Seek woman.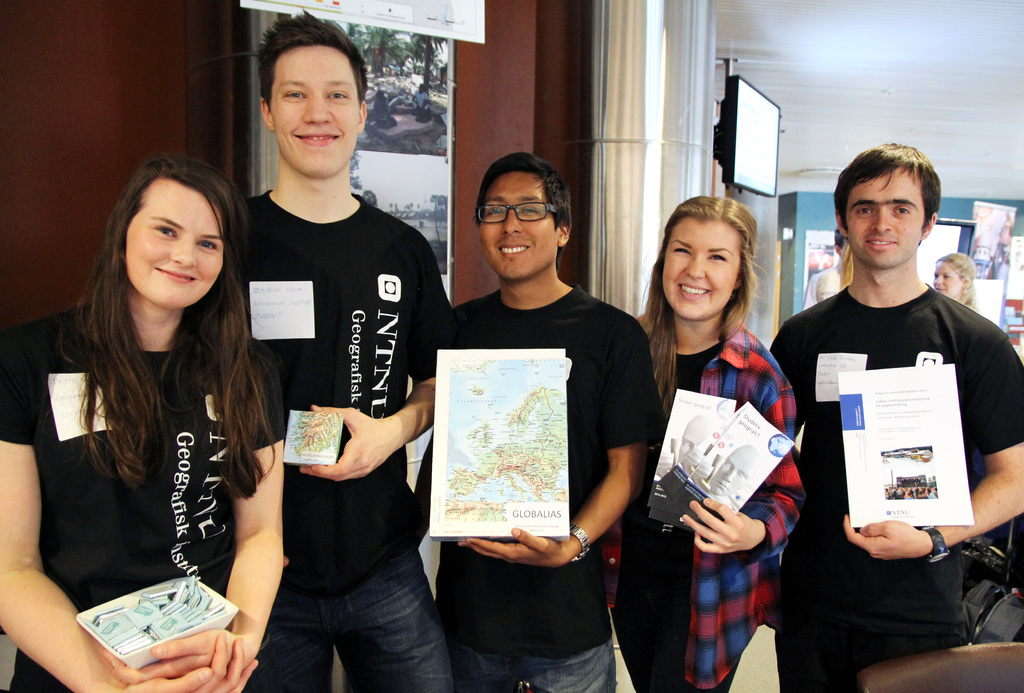
(x1=0, y1=153, x2=286, y2=692).
